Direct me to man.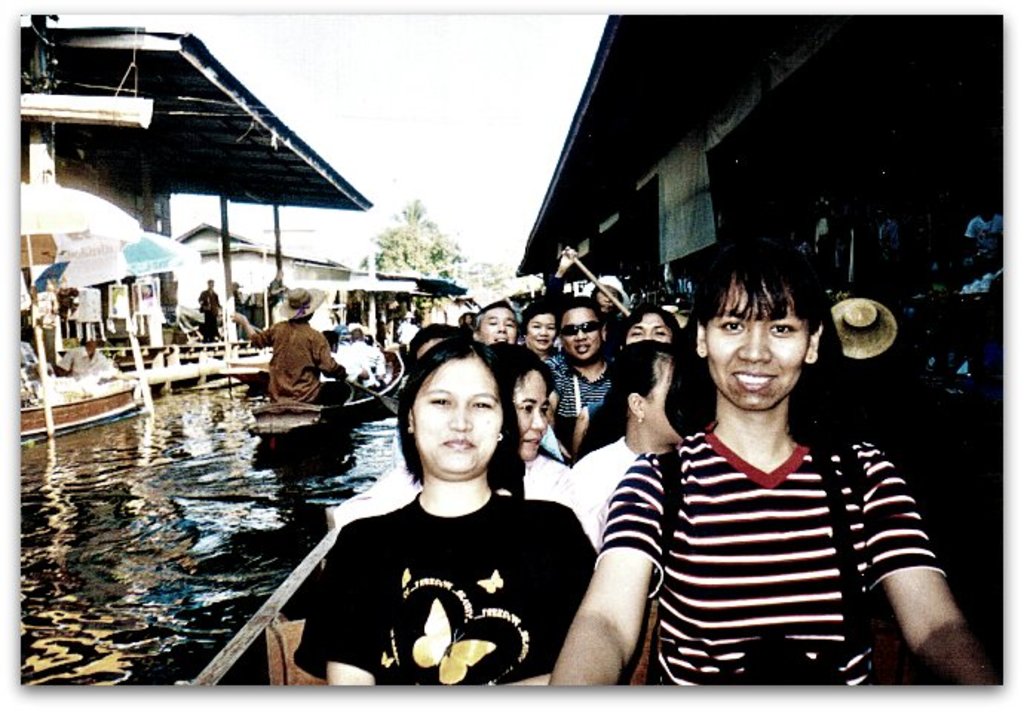
Direction: crop(196, 271, 229, 346).
